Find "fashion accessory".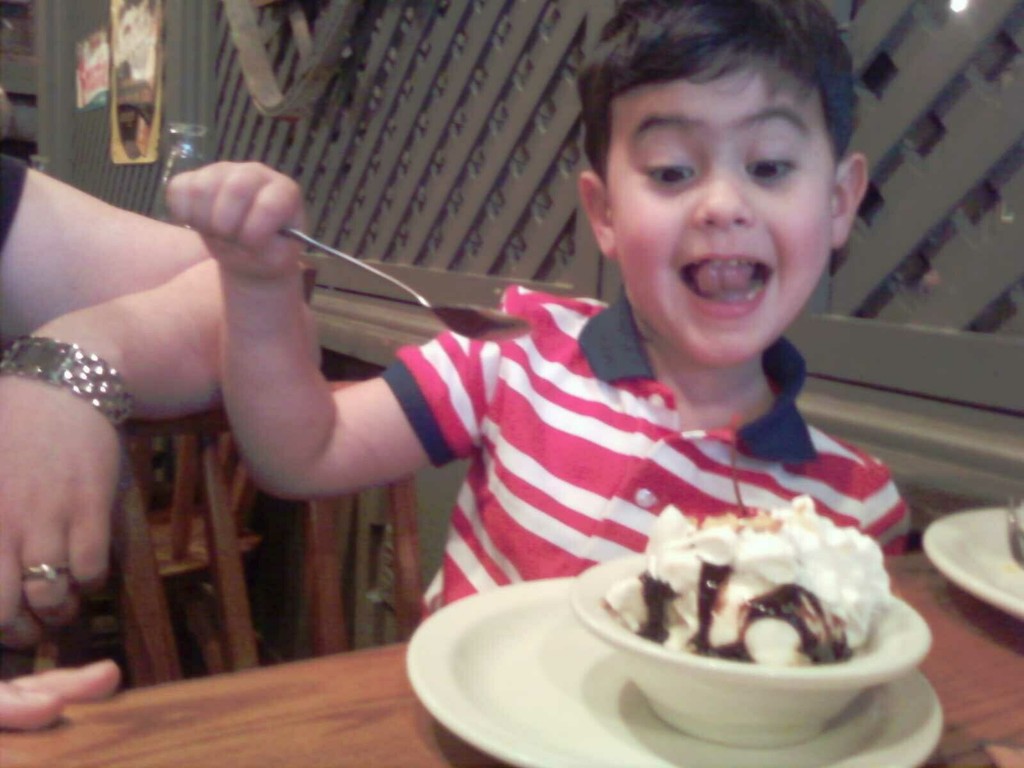
<bbox>20, 565, 72, 585</bbox>.
